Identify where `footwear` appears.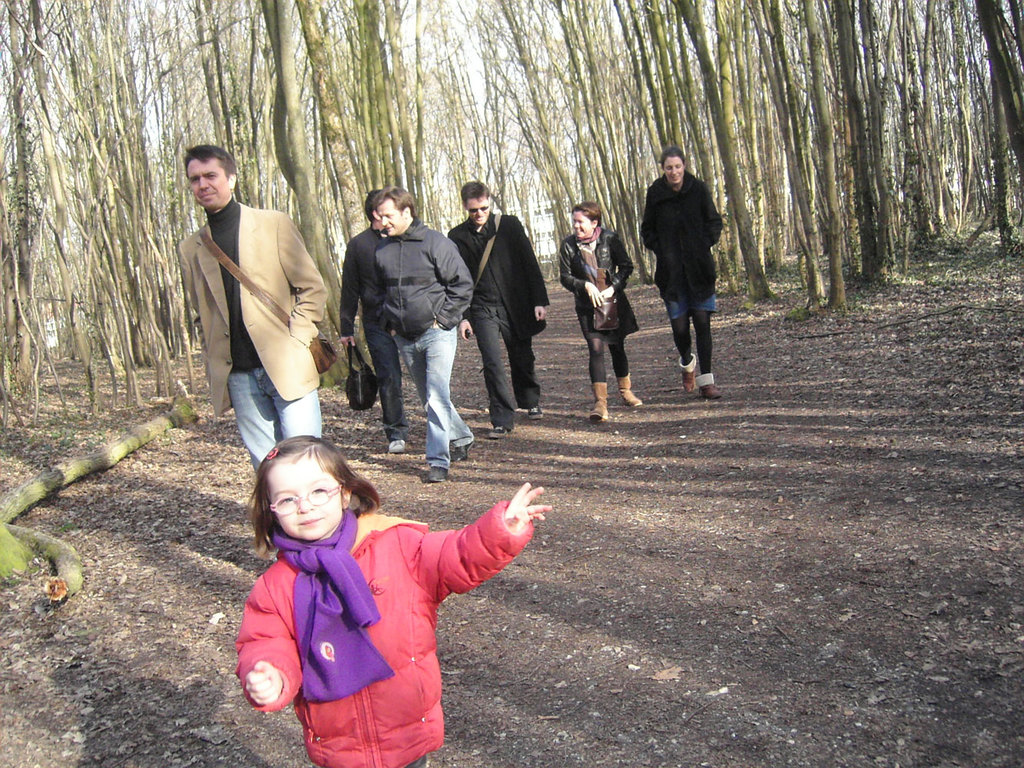
Appears at box=[384, 436, 415, 460].
